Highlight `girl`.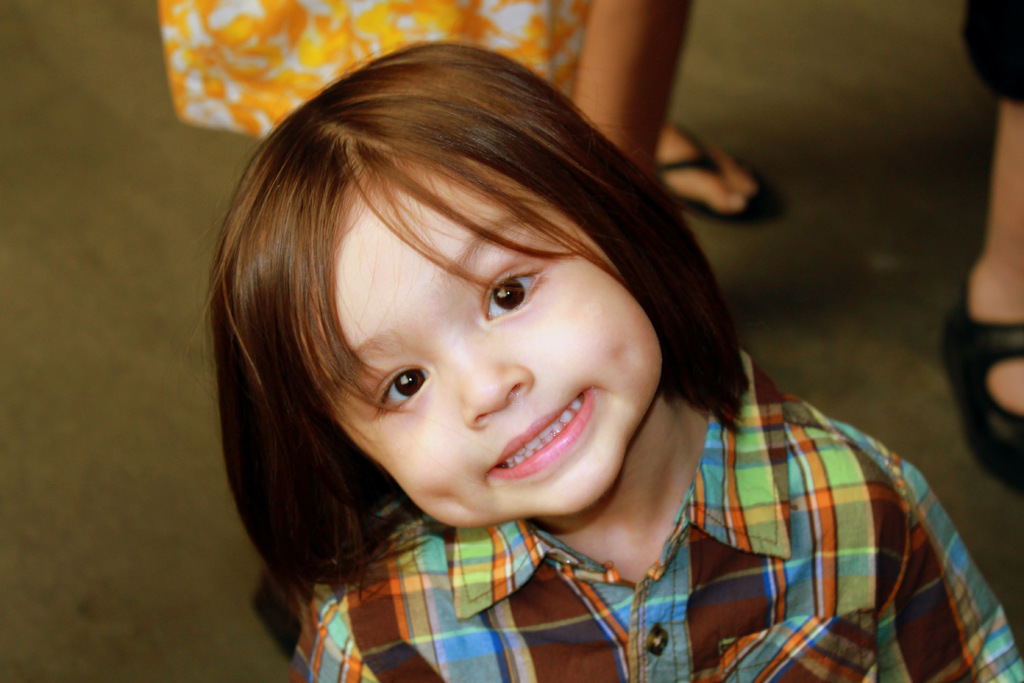
Highlighted region: bbox=[173, 37, 1023, 682].
